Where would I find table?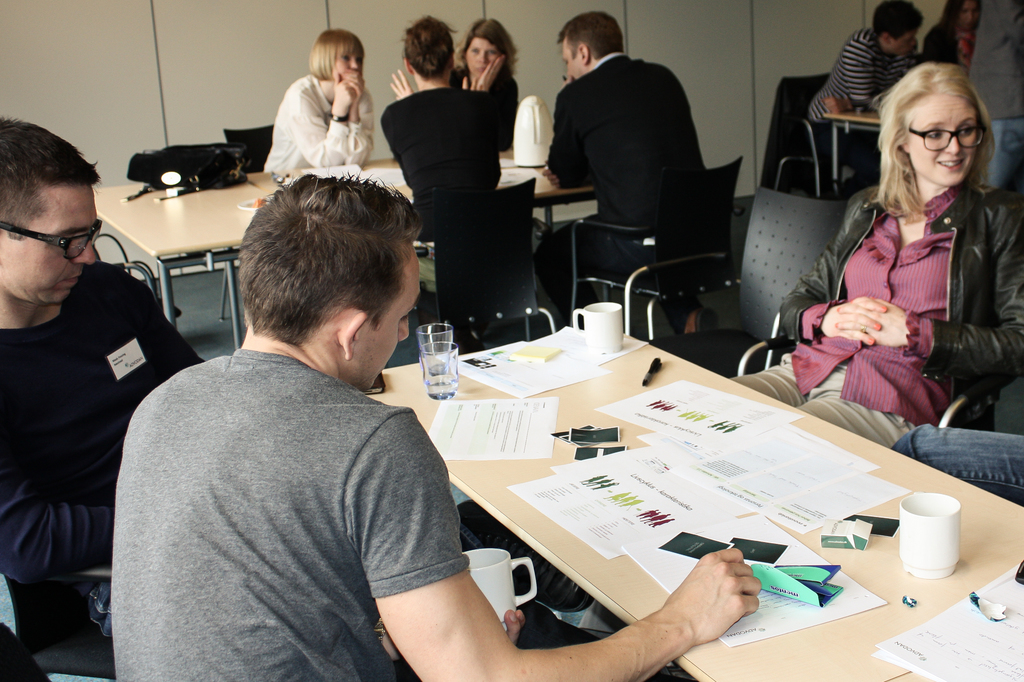
At locate(94, 152, 602, 361).
